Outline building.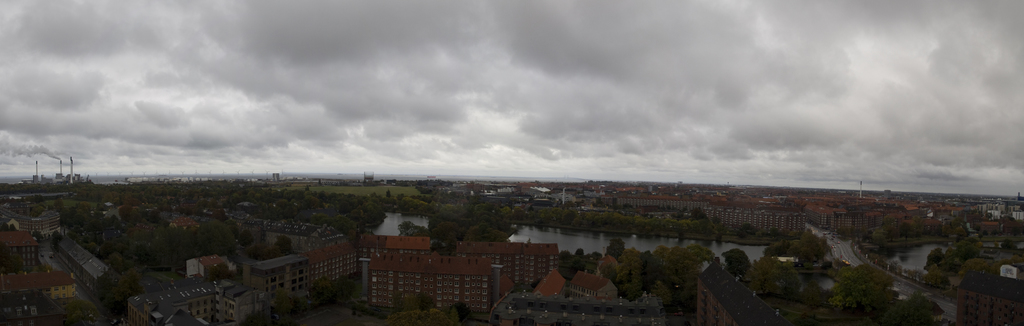
Outline: bbox=[958, 270, 1023, 325].
